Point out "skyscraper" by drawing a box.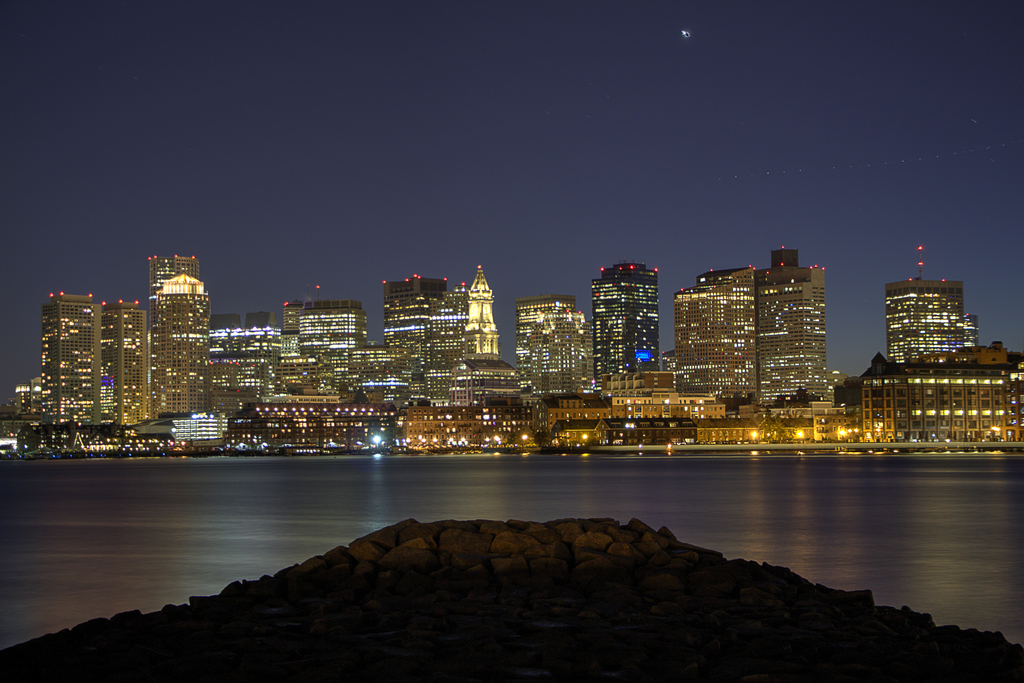
bbox(673, 261, 758, 412).
